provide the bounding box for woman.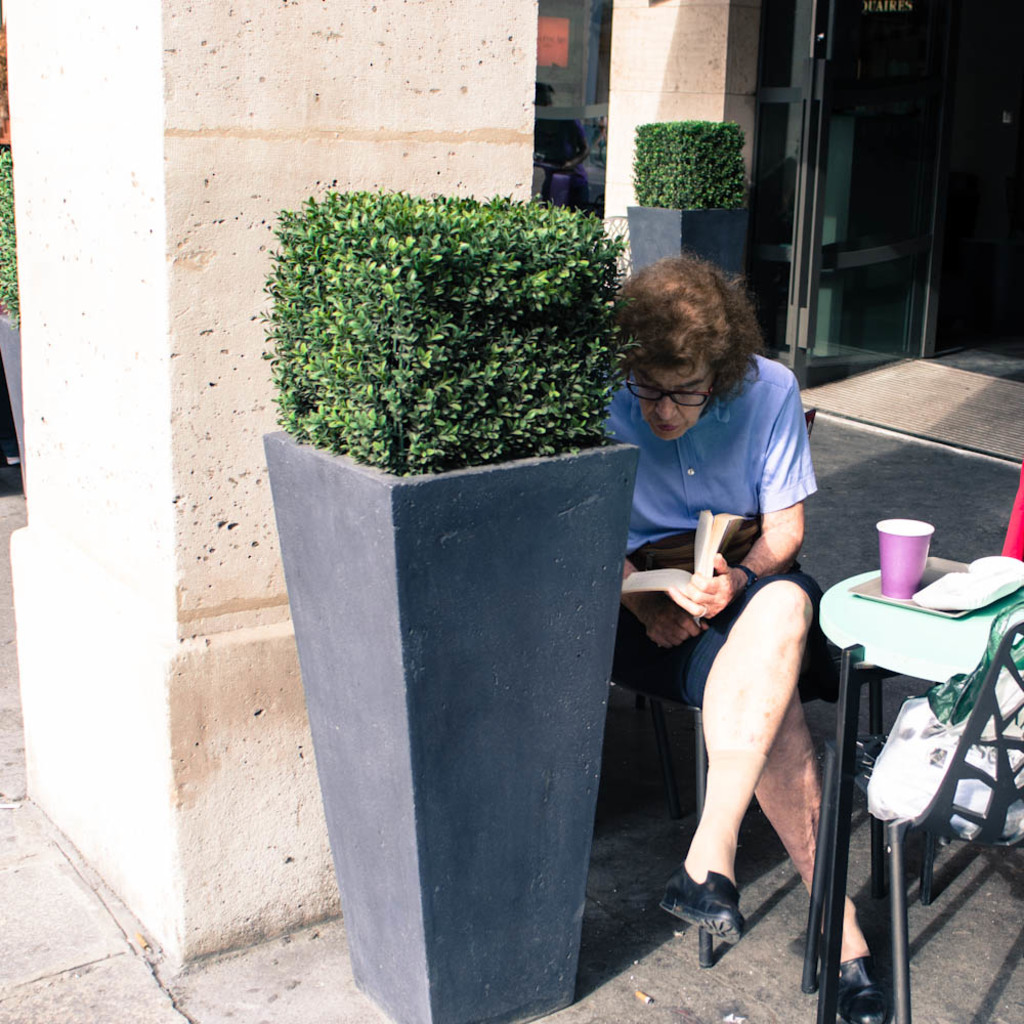
597, 240, 844, 963.
